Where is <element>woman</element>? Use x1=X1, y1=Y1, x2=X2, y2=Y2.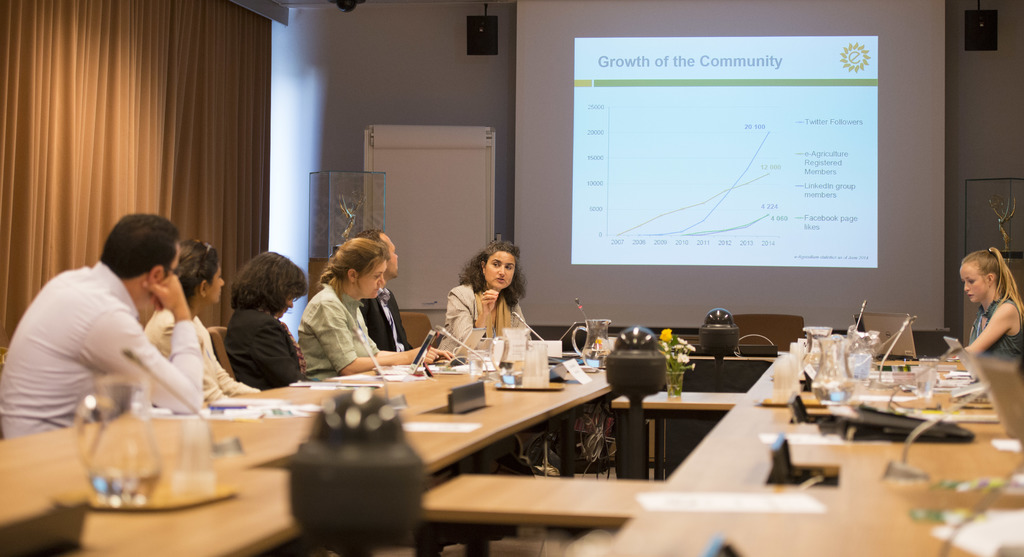
x1=142, y1=236, x2=261, y2=414.
